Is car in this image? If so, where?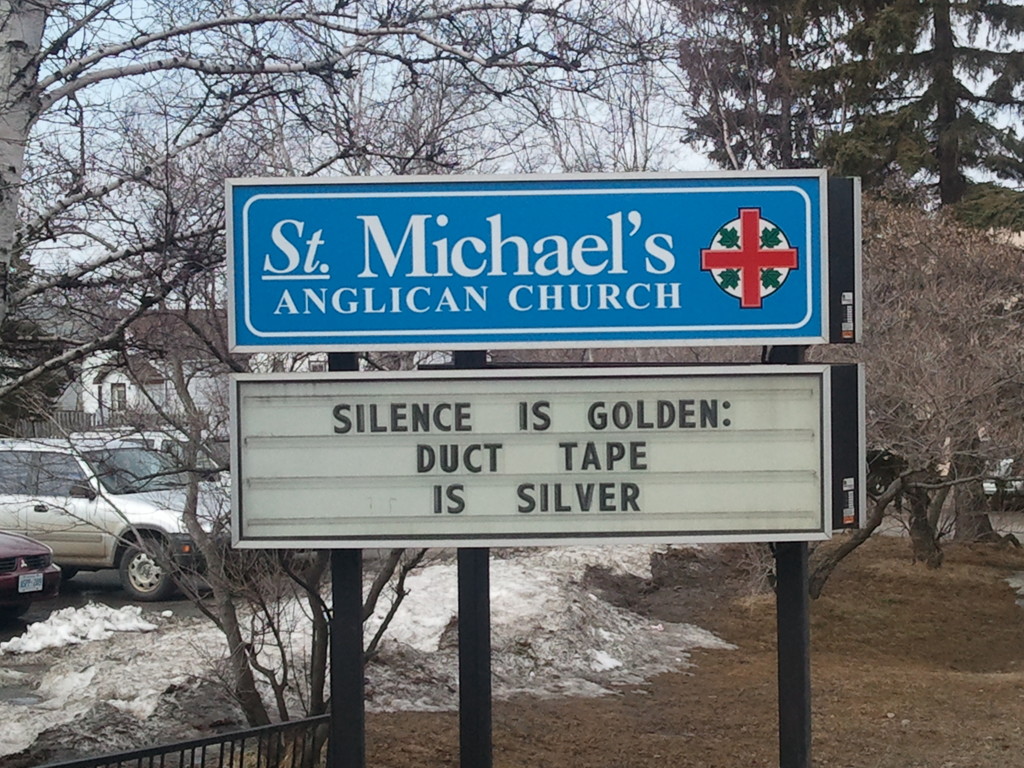
Yes, at (x1=980, y1=461, x2=1023, y2=497).
